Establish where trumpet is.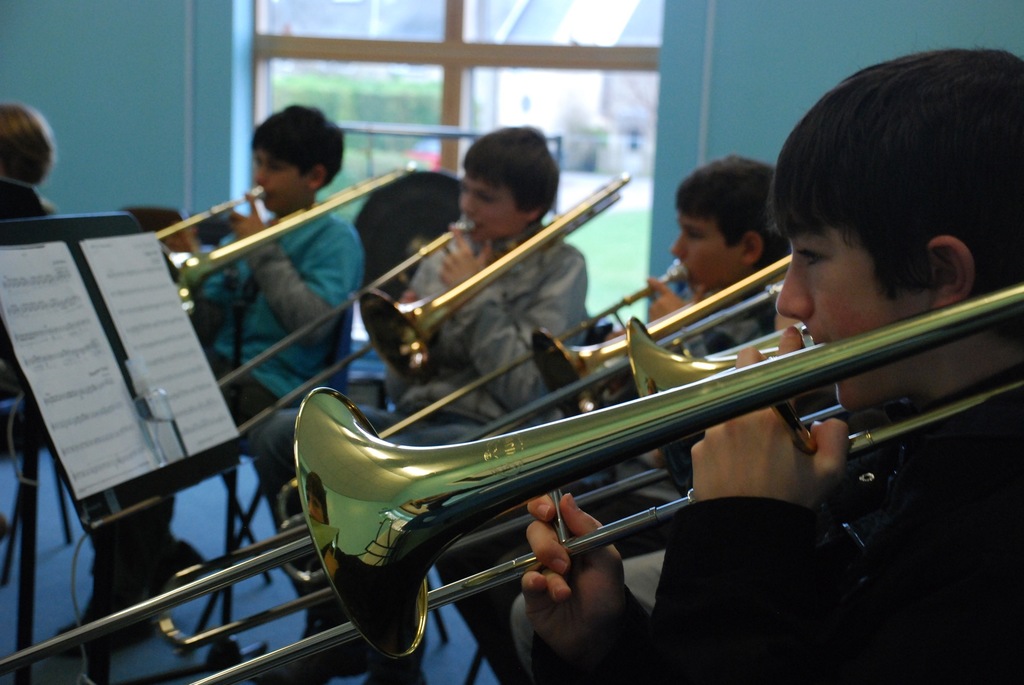
Established at box(145, 182, 271, 244).
